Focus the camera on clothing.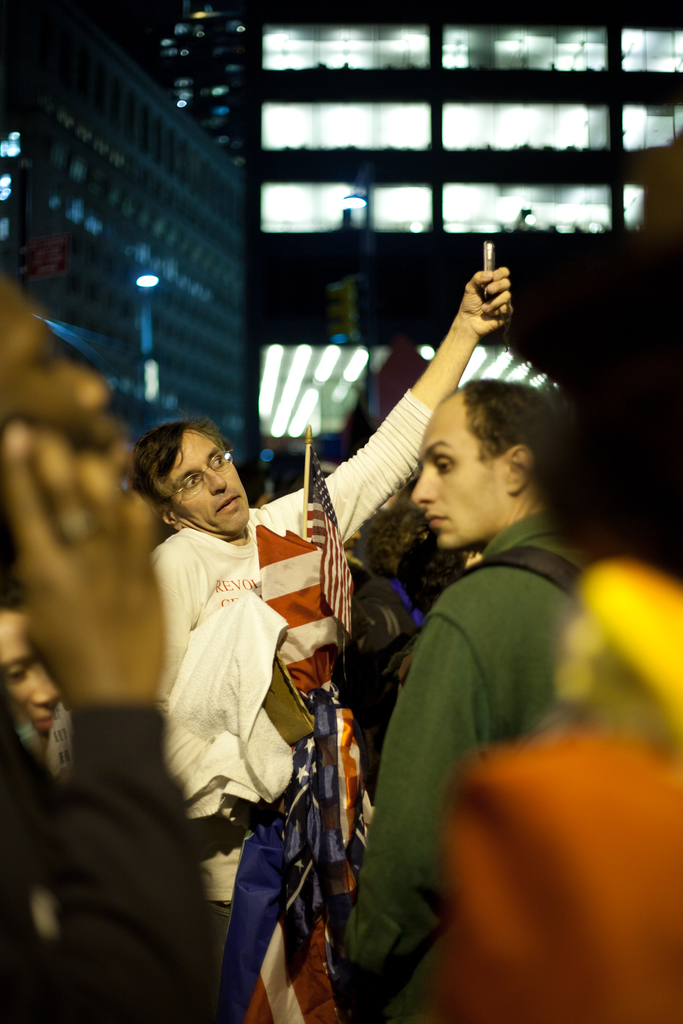
Focus region: region(335, 509, 591, 1023).
